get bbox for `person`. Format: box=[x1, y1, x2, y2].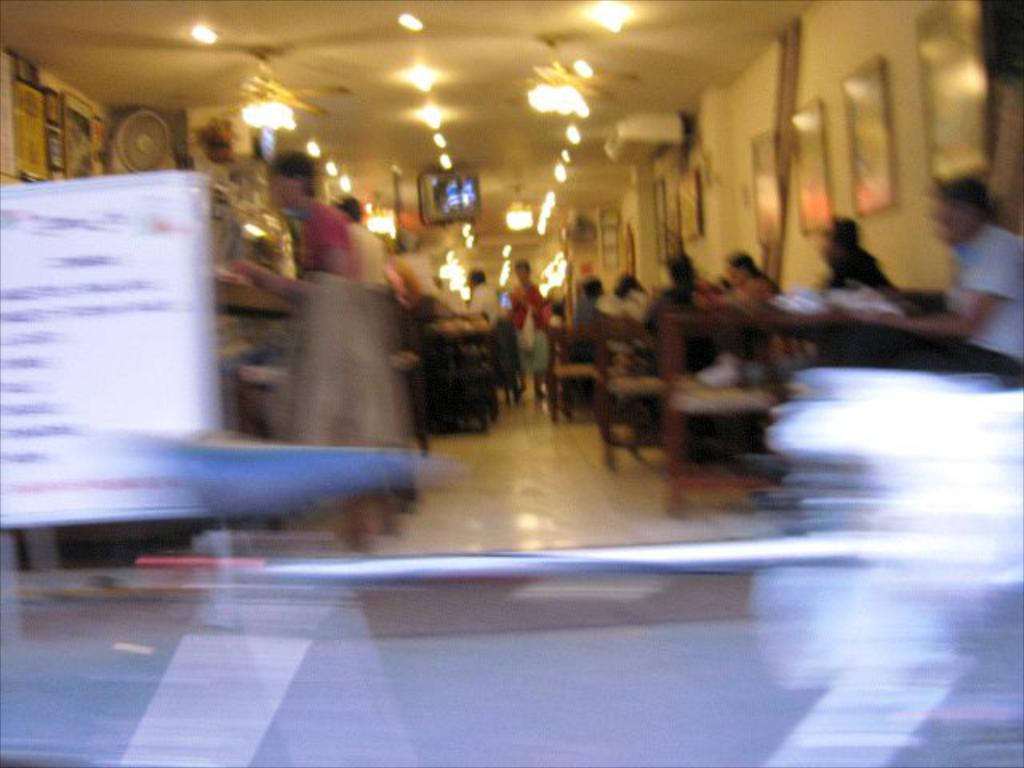
box=[926, 174, 1022, 374].
